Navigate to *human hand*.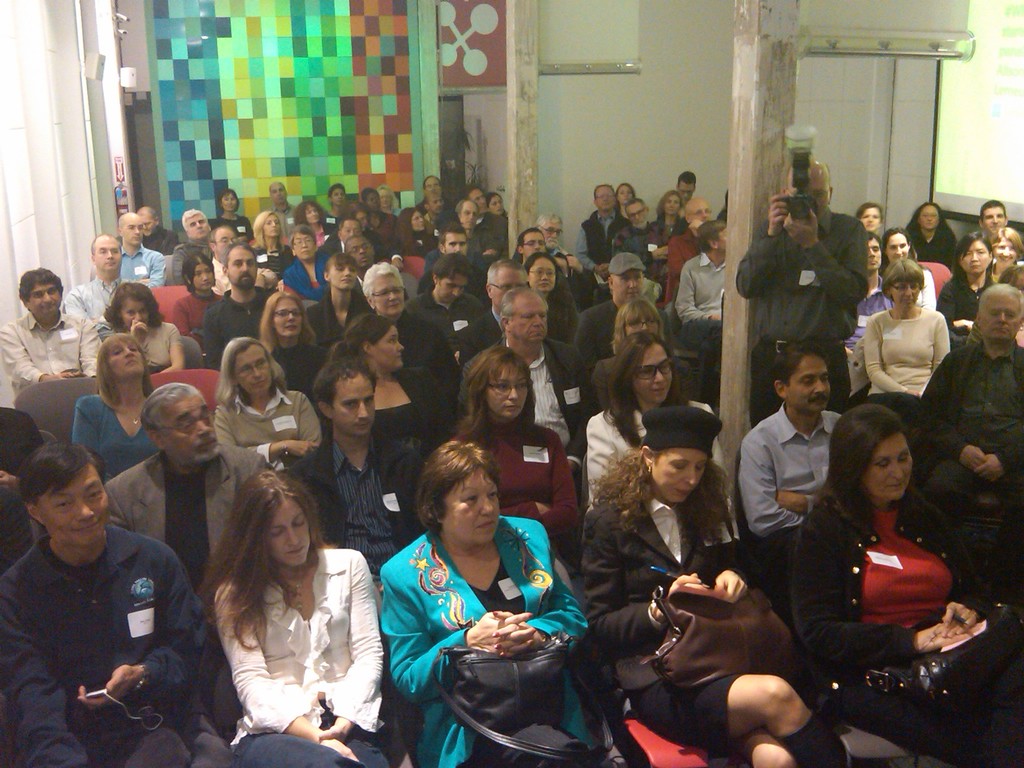
Navigation target: (x1=291, y1=438, x2=319, y2=461).
